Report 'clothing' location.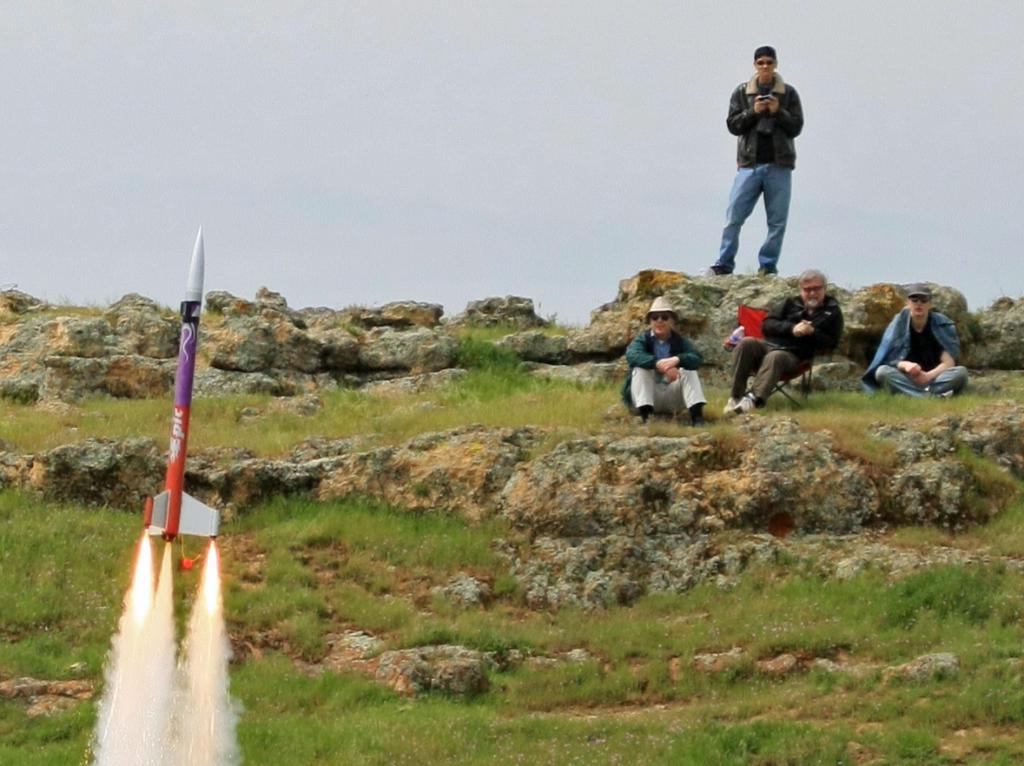
Report: [897,281,928,300].
